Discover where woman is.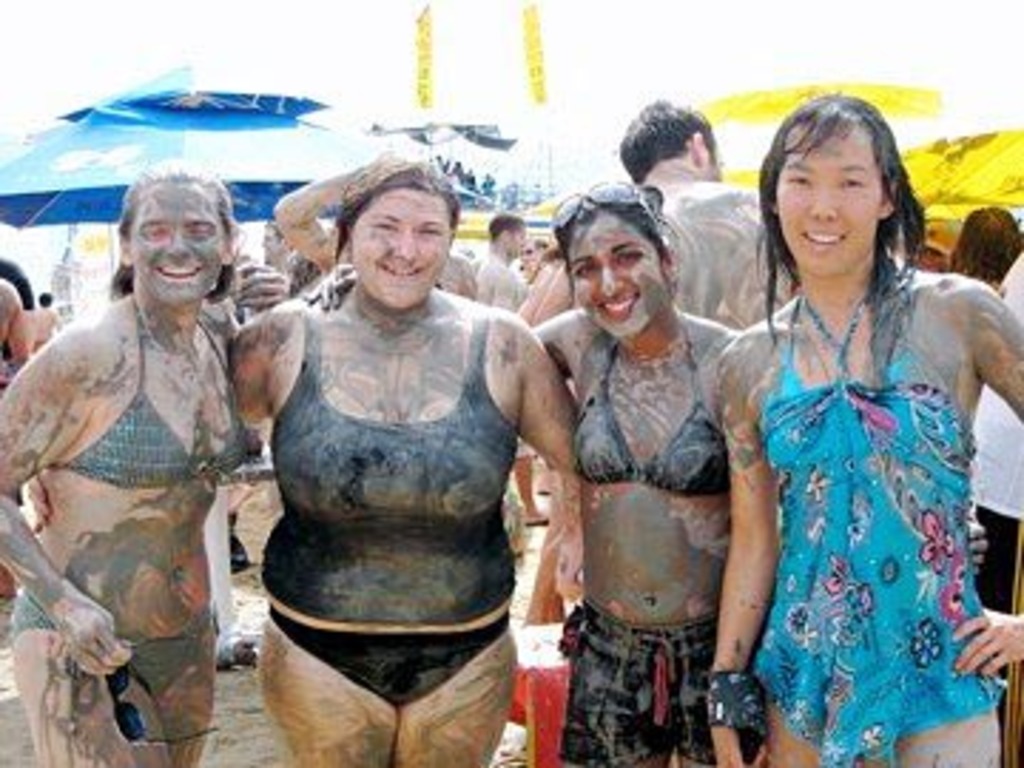
Discovered at detection(526, 176, 774, 765).
